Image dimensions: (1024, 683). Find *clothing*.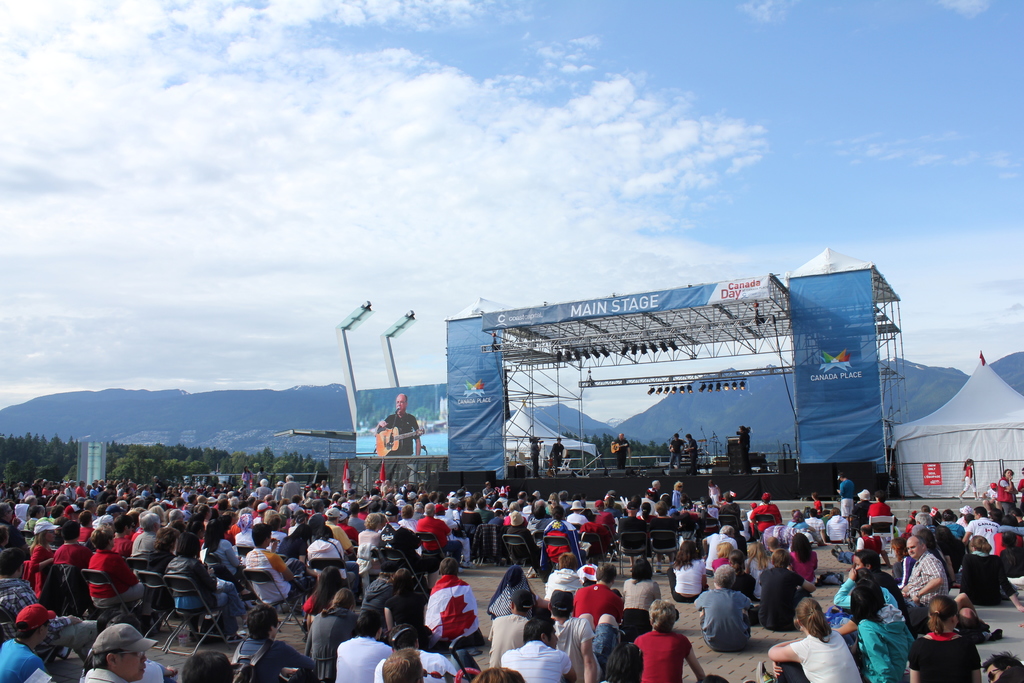
crop(738, 434, 747, 465).
